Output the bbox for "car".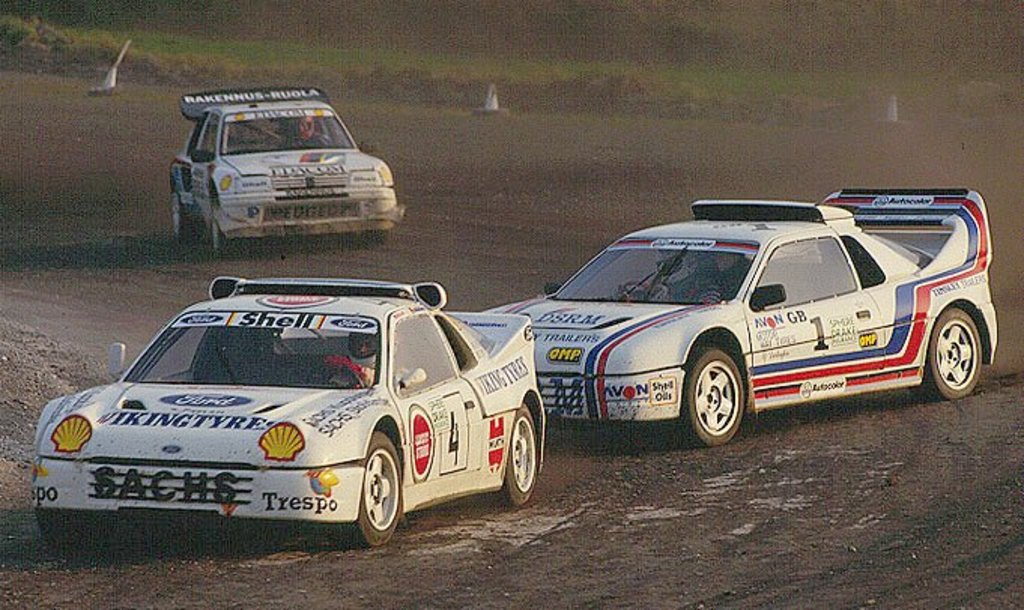
<bbox>484, 179, 991, 440</bbox>.
